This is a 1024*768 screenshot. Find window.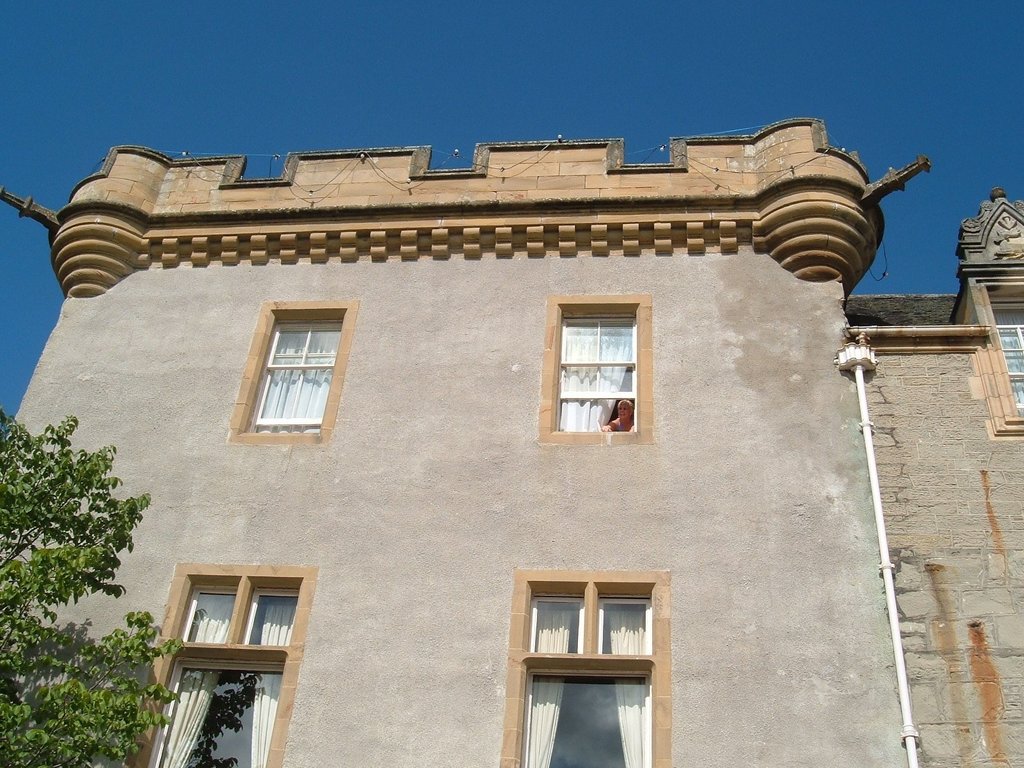
Bounding box: 543 291 657 451.
